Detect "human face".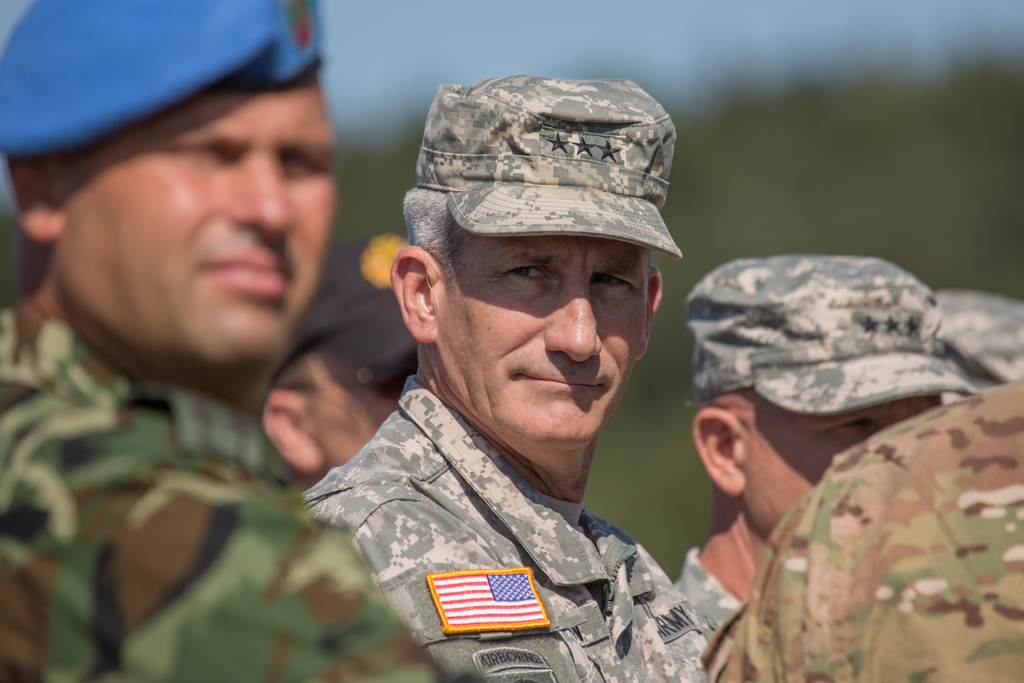
Detected at [x1=306, y1=353, x2=408, y2=468].
